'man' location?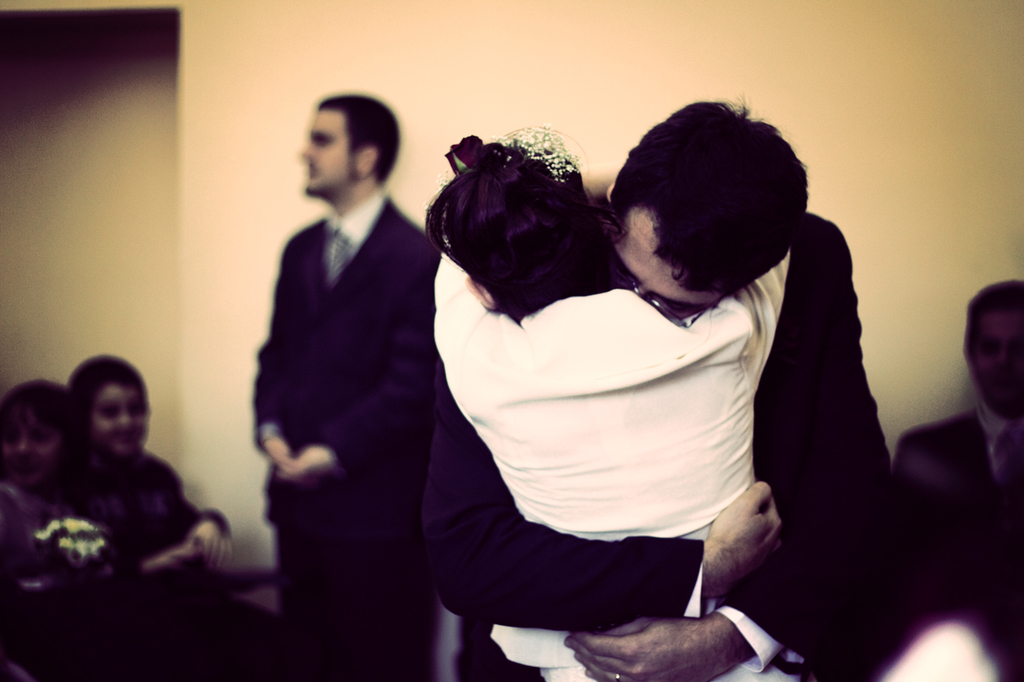
{"x1": 892, "y1": 276, "x2": 1023, "y2": 660}
